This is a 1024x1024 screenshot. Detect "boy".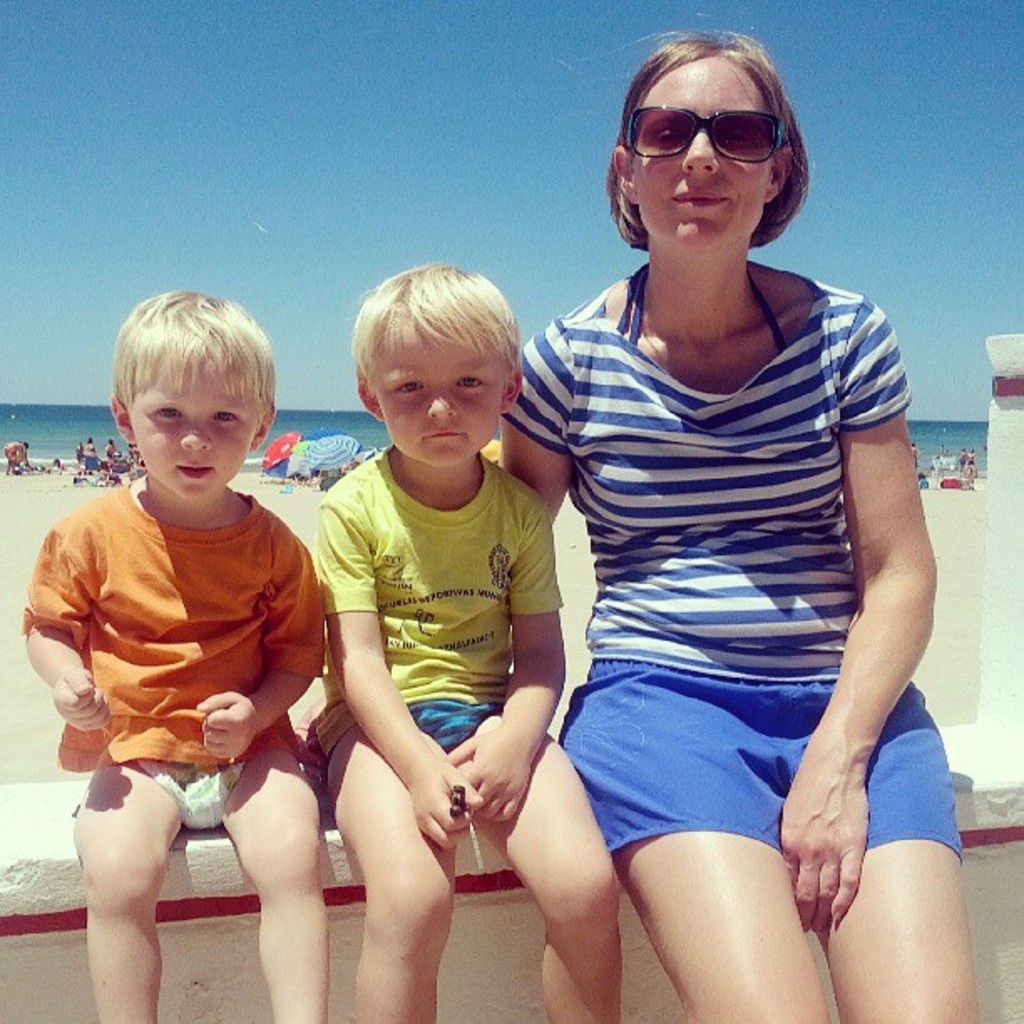
[x1=305, y1=264, x2=619, y2=1022].
